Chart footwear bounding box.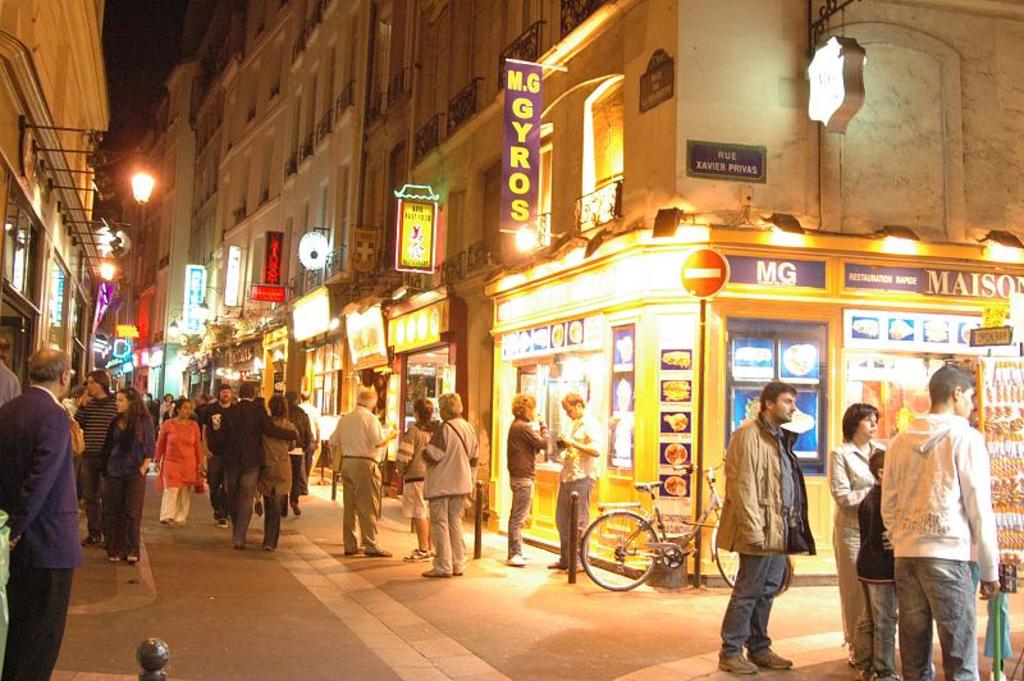
Charted: region(128, 554, 136, 561).
